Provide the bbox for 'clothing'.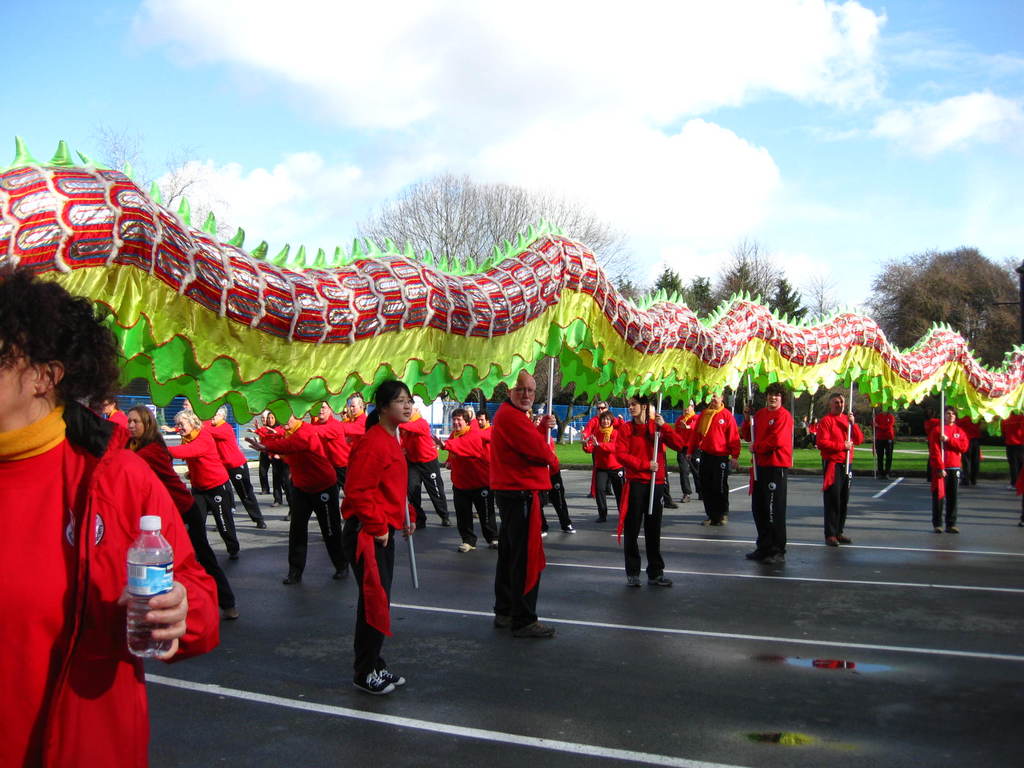
<bbox>538, 436, 569, 528</bbox>.
